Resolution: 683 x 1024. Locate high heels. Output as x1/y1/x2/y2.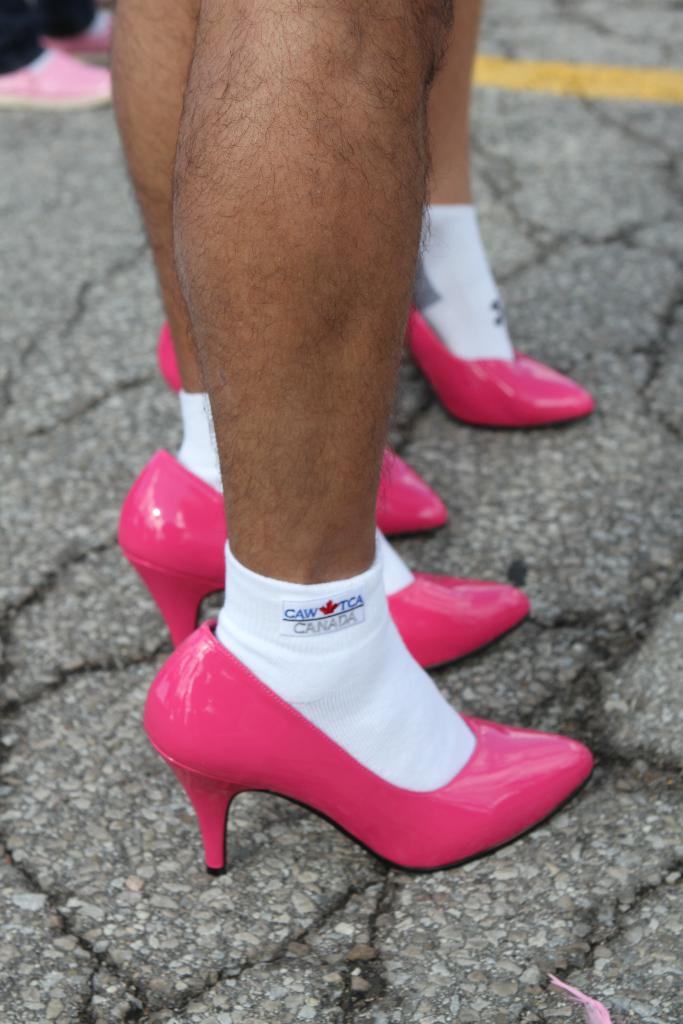
145/620/597/874.
